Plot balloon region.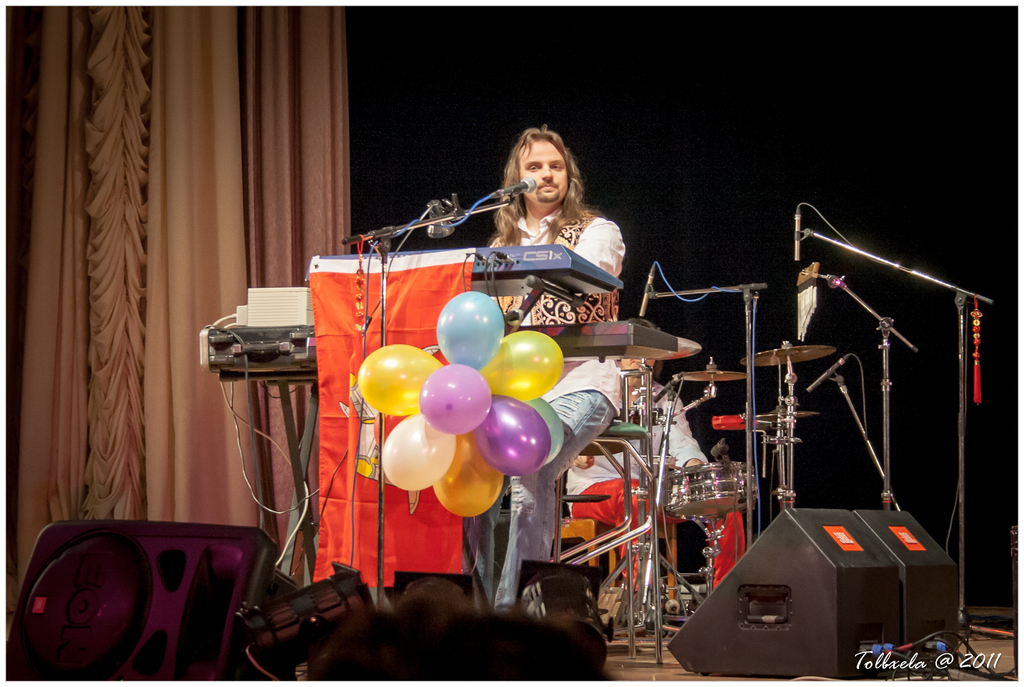
Plotted at 483,331,563,402.
